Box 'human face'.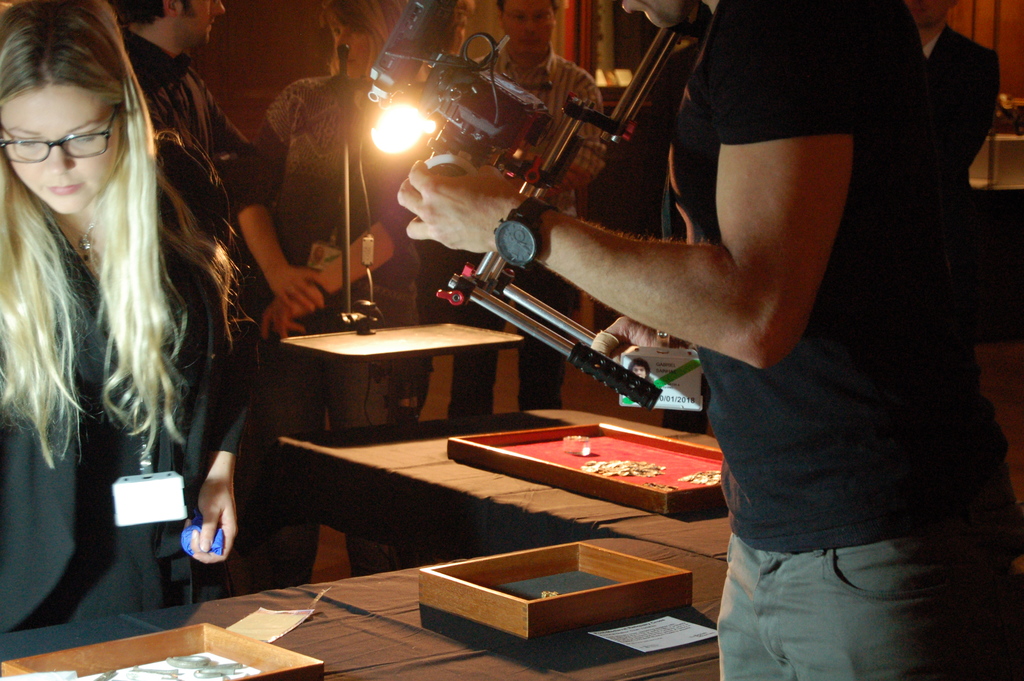
332, 9, 367, 83.
